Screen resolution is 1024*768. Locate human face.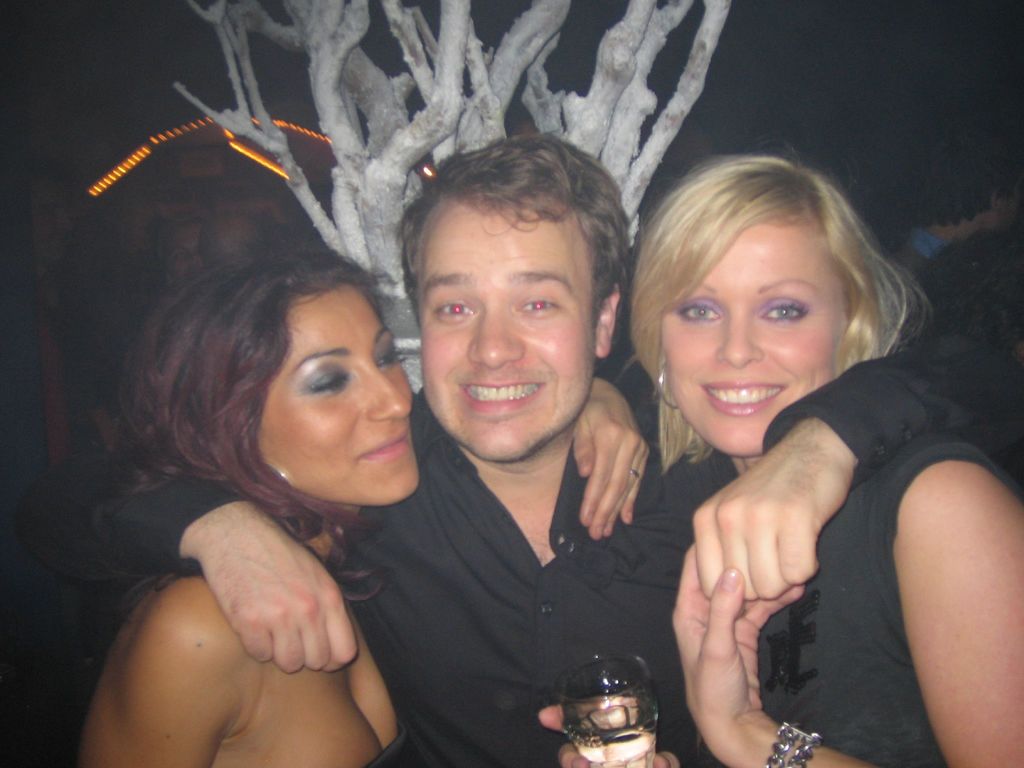
(666,214,837,463).
